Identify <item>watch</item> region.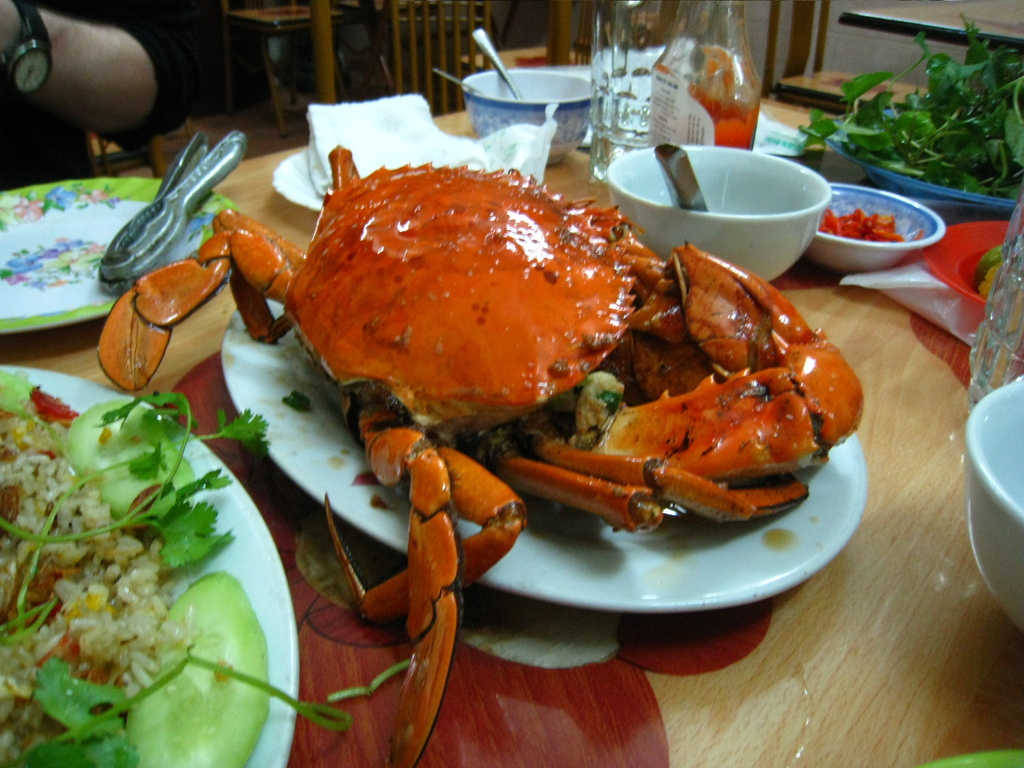
Region: locate(0, 0, 59, 103).
